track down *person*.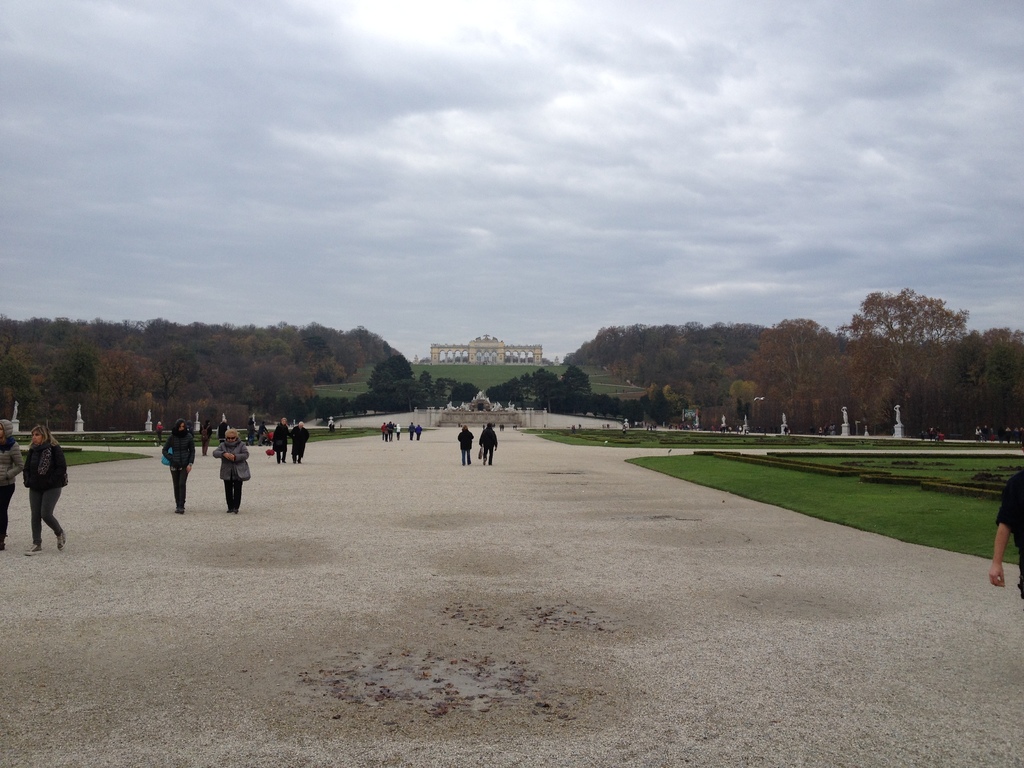
Tracked to [216, 427, 250, 515].
